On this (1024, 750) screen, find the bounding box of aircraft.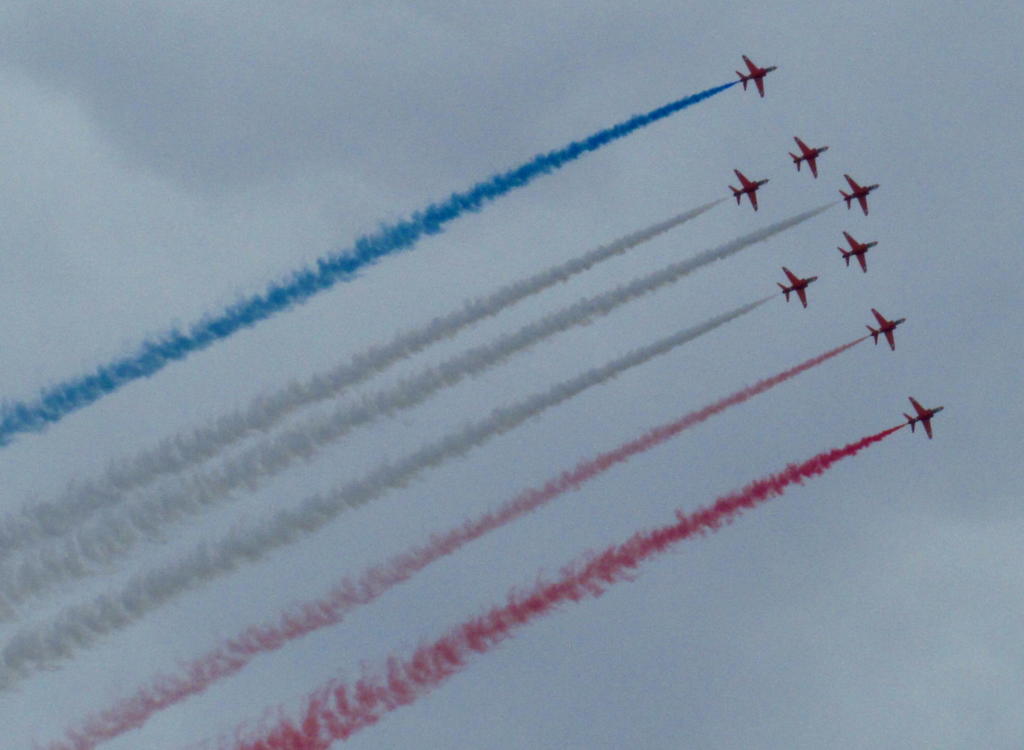
Bounding box: x1=865 y1=306 x2=904 y2=350.
